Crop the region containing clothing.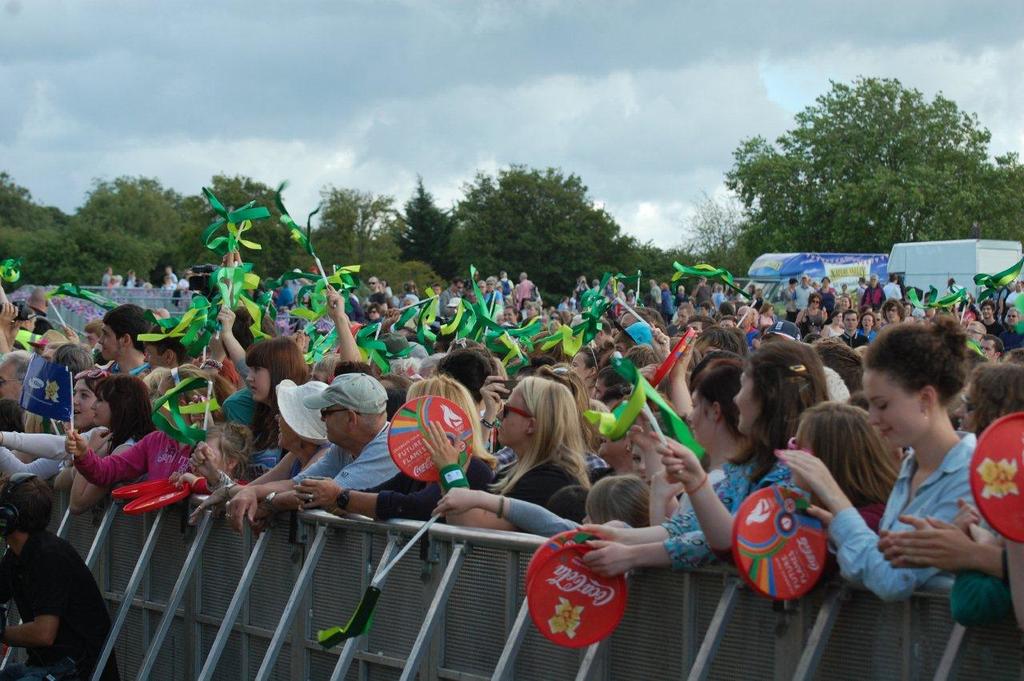
Crop region: <box>210,367,249,392</box>.
